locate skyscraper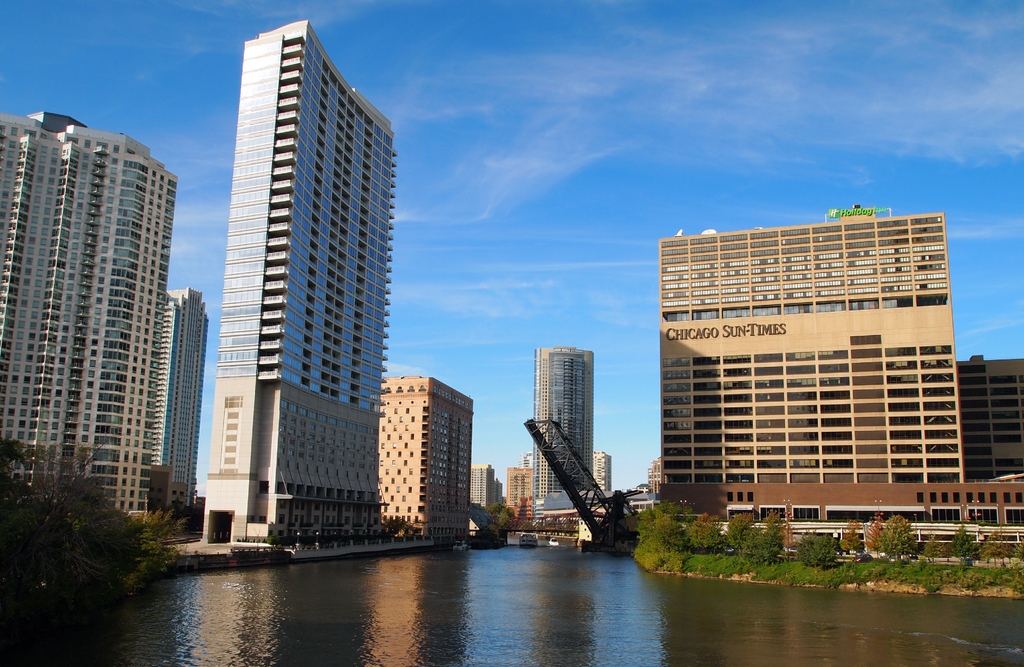
(x1=529, y1=349, x2=597, y2=514)
